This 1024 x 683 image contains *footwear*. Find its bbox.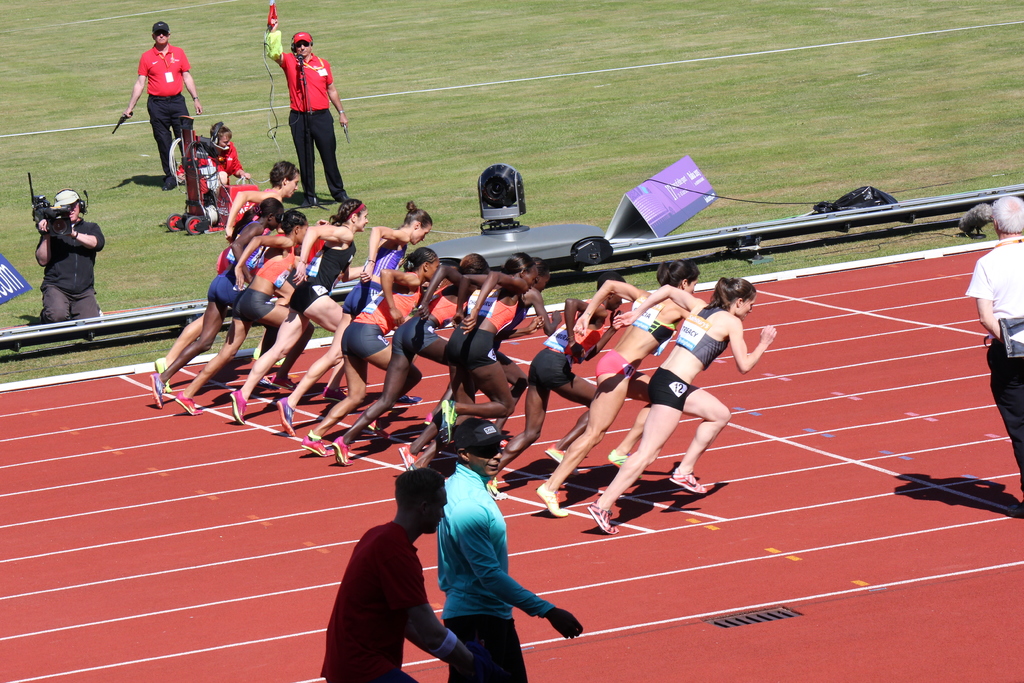
Rect(271, 372, 296, 388).
